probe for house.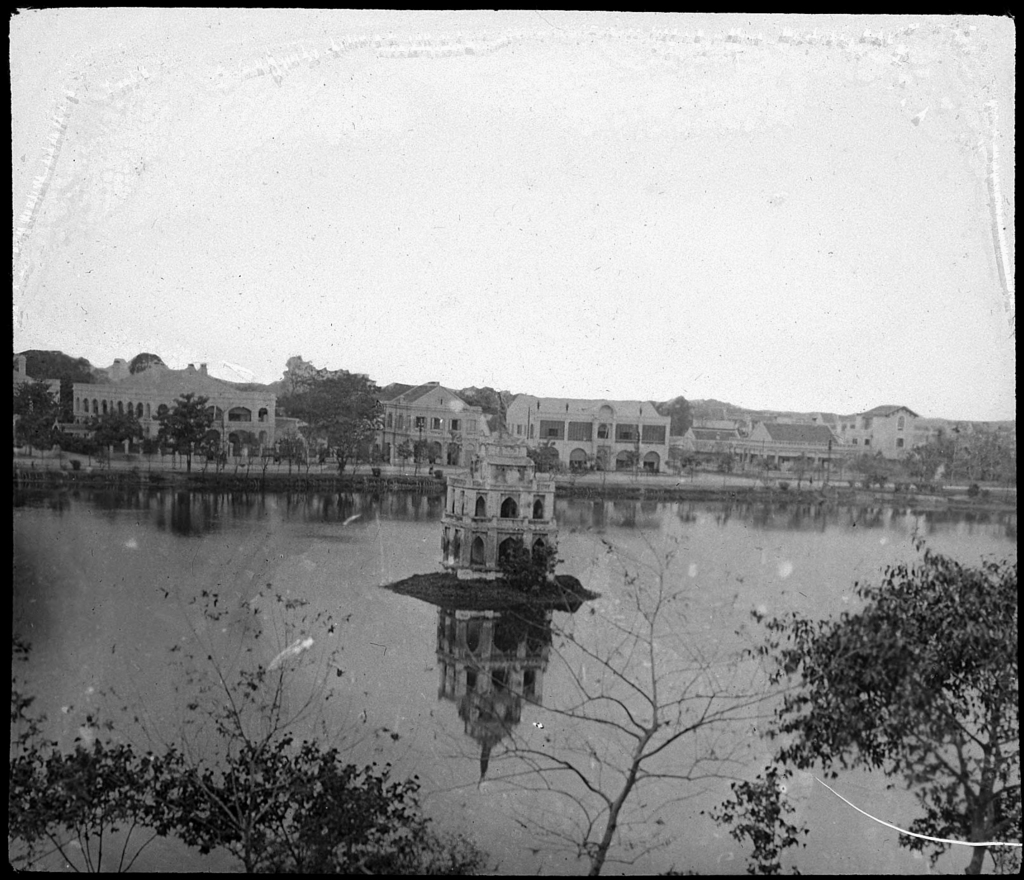
Probe result: <region>865, 404, 912, 453</region>.
